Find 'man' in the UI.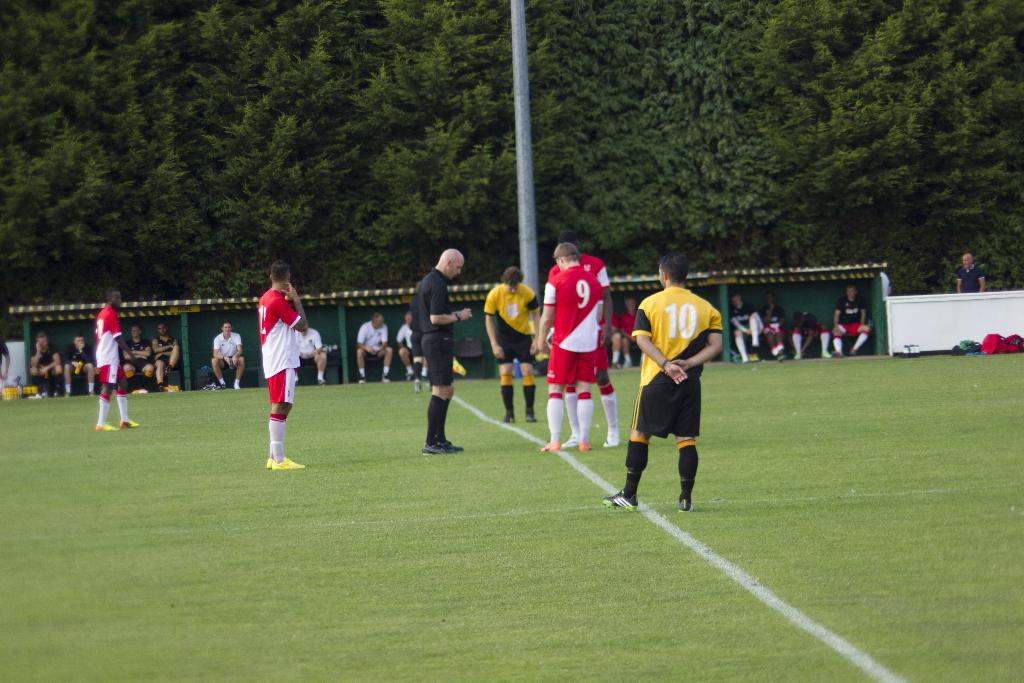
UI element at box=[120, 317, 157, 397].
